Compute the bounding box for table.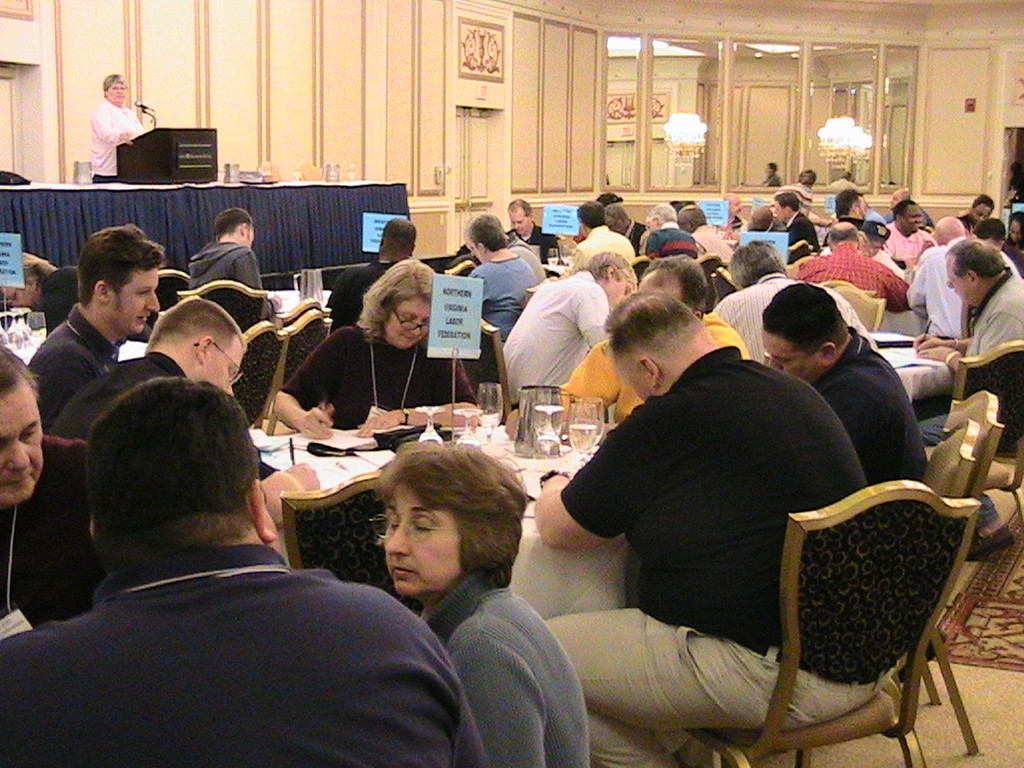
251 428 627 618.
